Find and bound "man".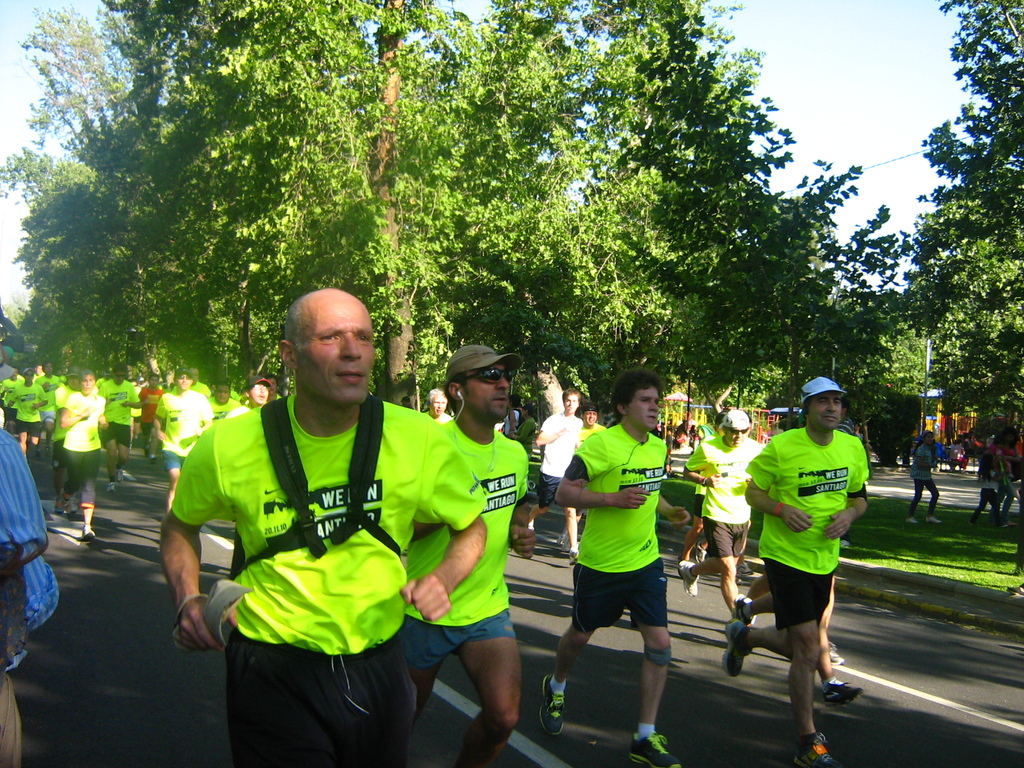
Bound: 551:369:693:767.
